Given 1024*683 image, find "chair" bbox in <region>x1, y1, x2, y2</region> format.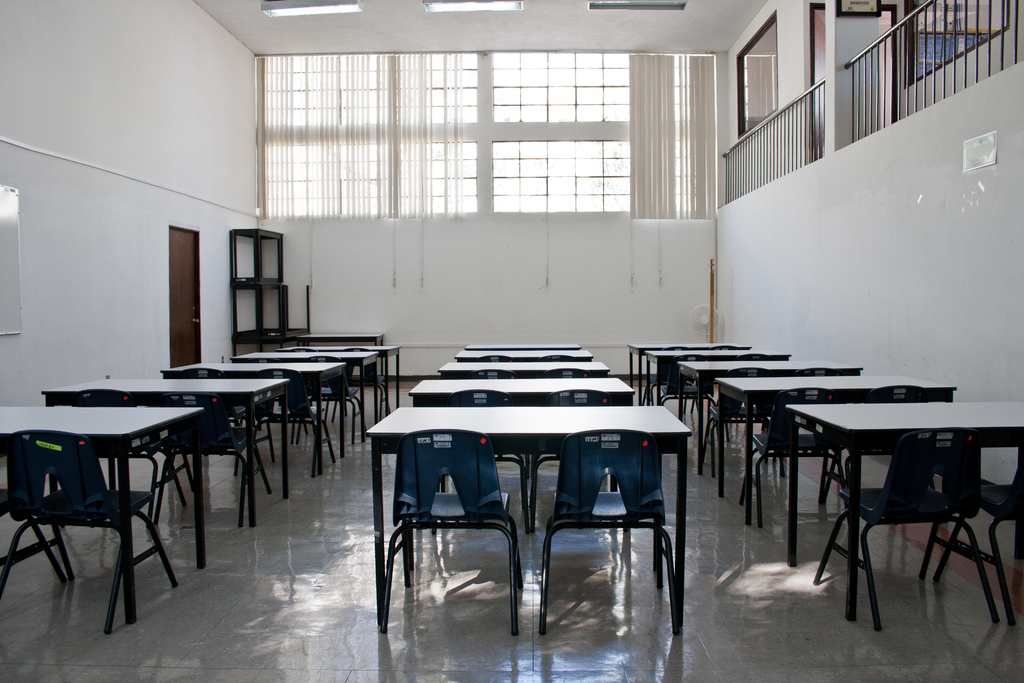
<region>812, 427, 998, 638</region>.
